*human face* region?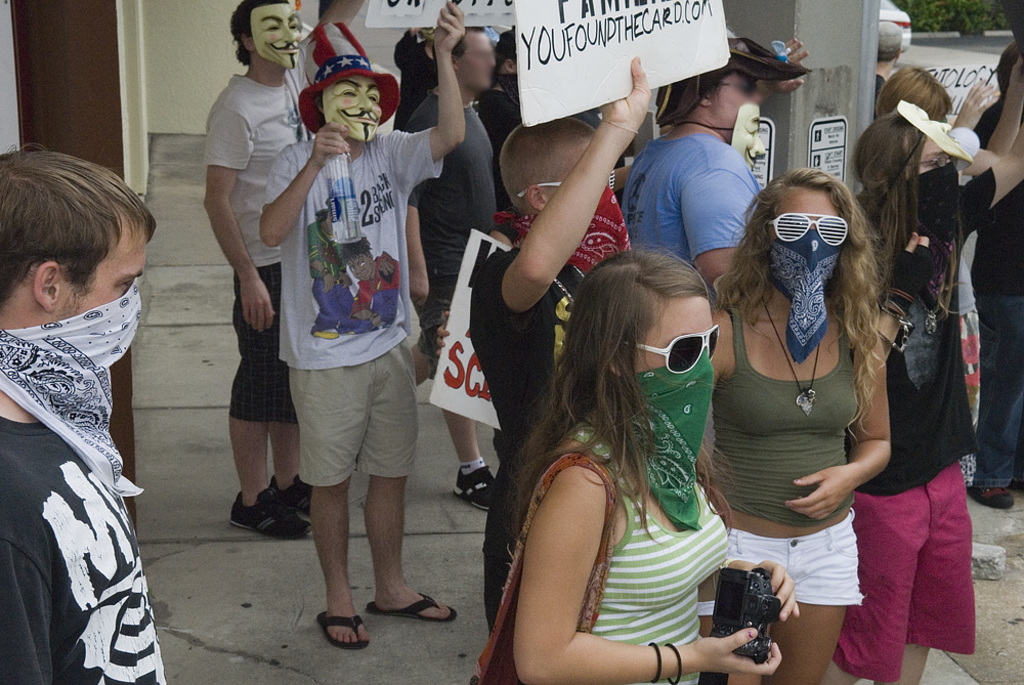
pyautogui.locateOnScreen(56, 206, 151, 322)
